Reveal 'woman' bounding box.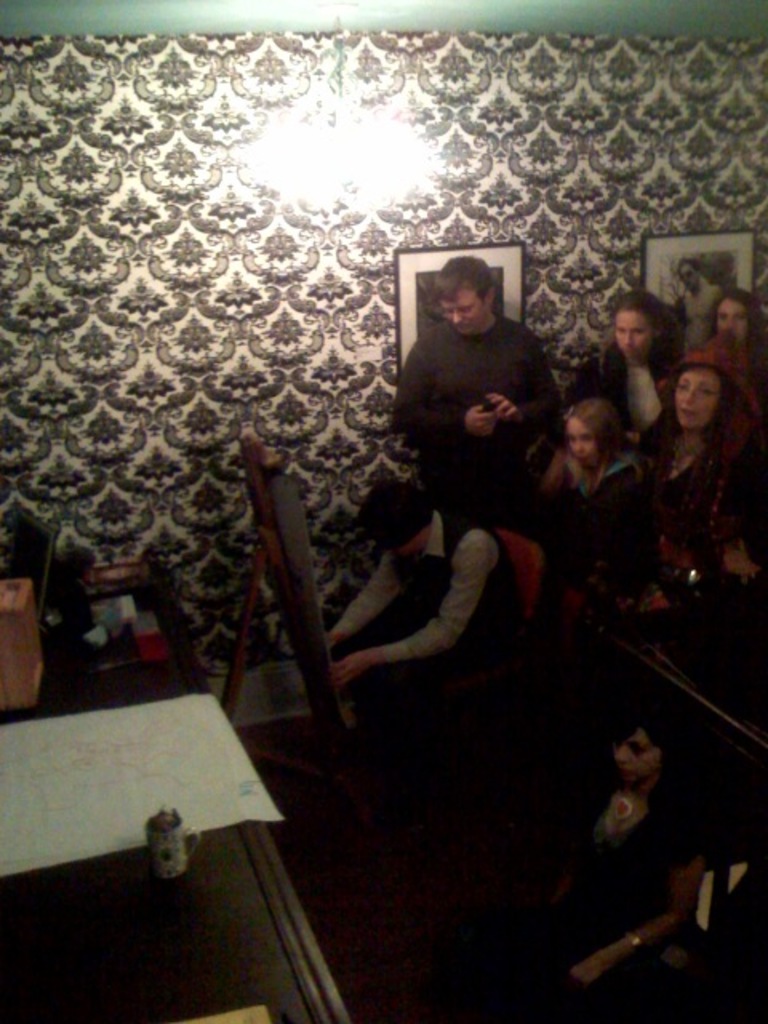
Revealed: BBox(603, 323, 758, 693).
